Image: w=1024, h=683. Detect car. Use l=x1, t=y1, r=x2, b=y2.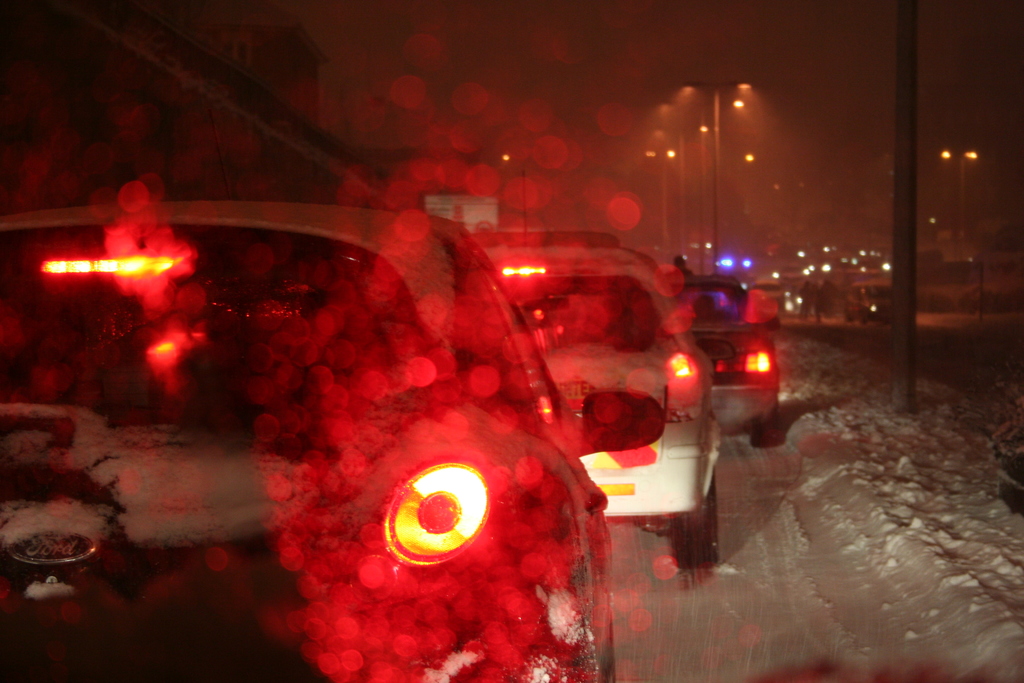
l=748, t=279, r=792, b=309.
